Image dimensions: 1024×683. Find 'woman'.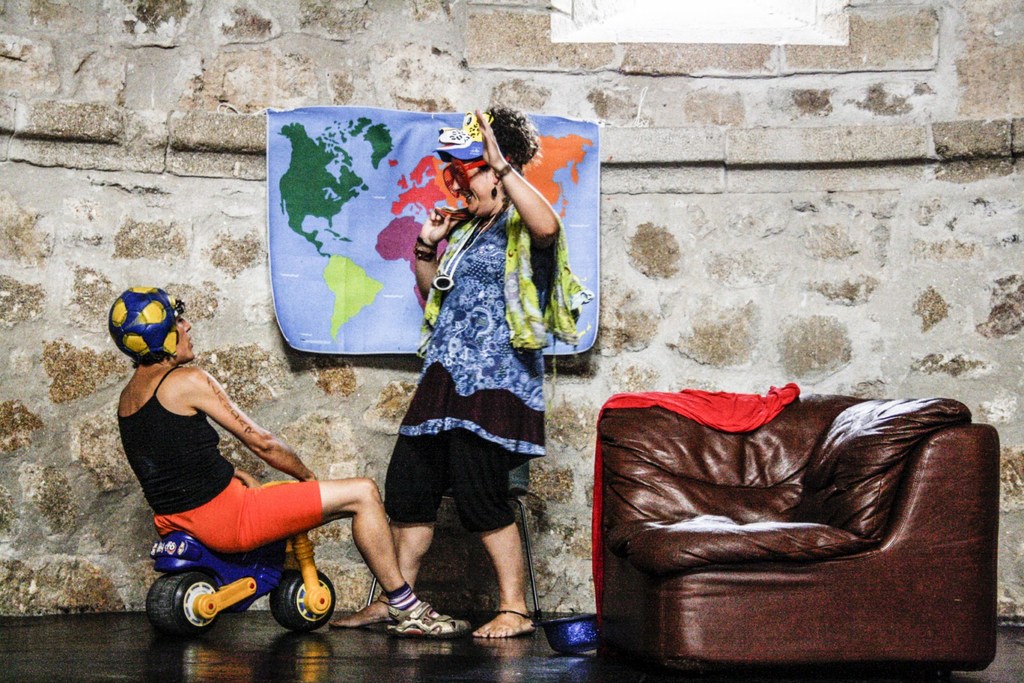
x1=99 y1=283 x2=475 y2=641.
